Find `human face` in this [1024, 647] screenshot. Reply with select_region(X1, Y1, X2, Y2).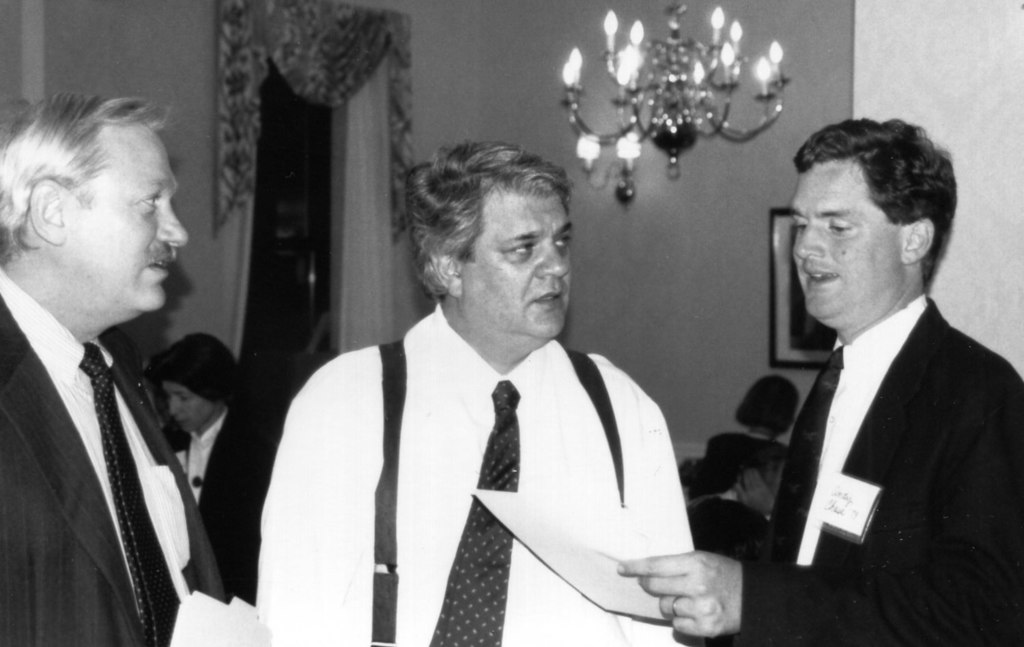
select_region(464, 192, 578, 343).
